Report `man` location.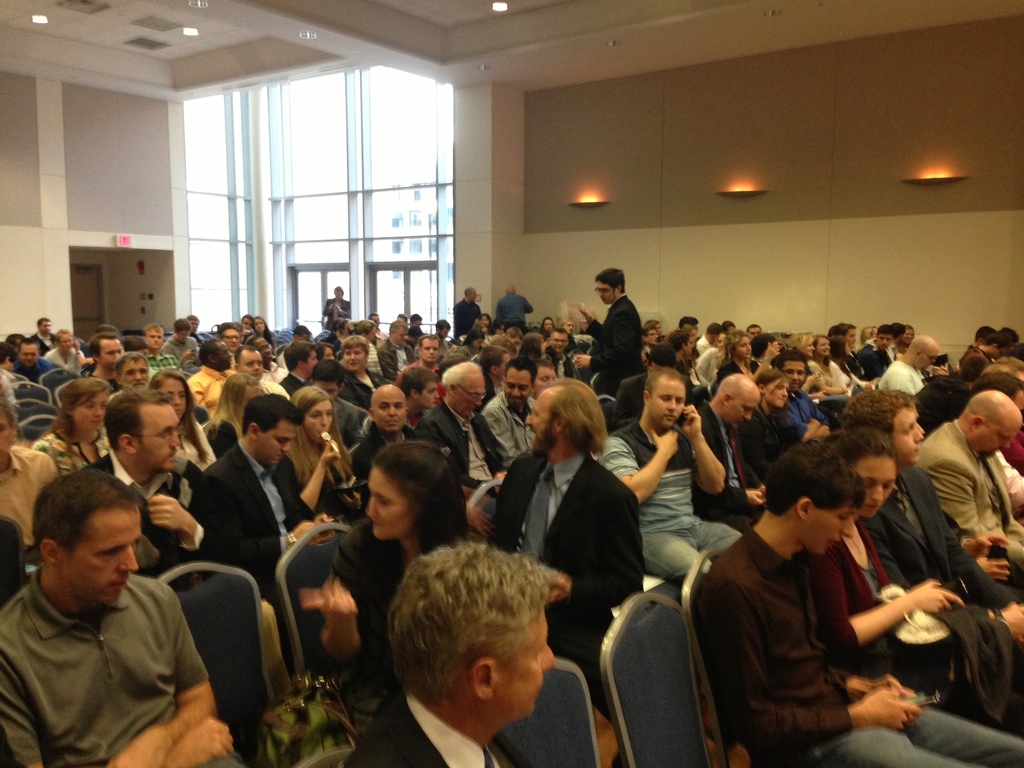
Report: 31 316 56 355.
